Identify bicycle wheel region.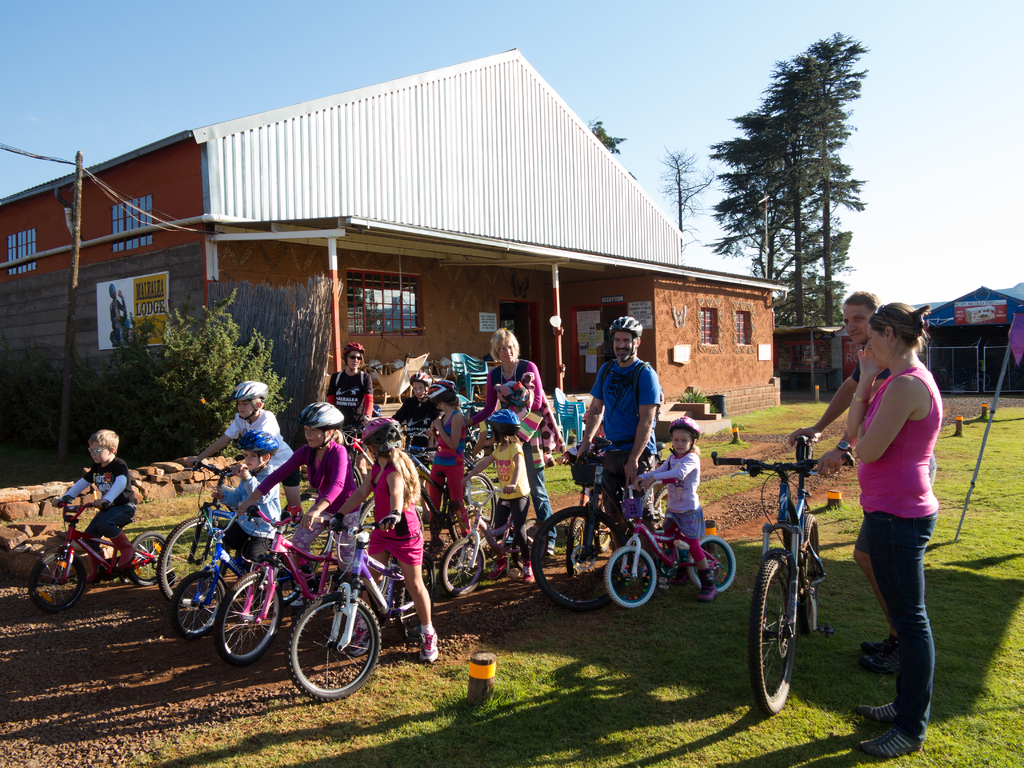
Region: 605:541:659:611.
